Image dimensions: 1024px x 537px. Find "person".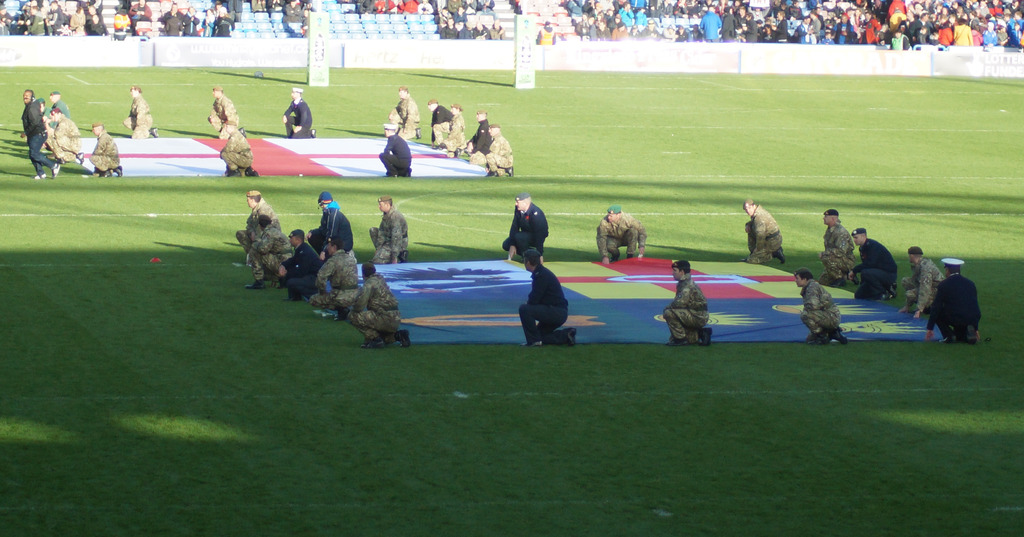
select_region(278, 231, 315, 298).
